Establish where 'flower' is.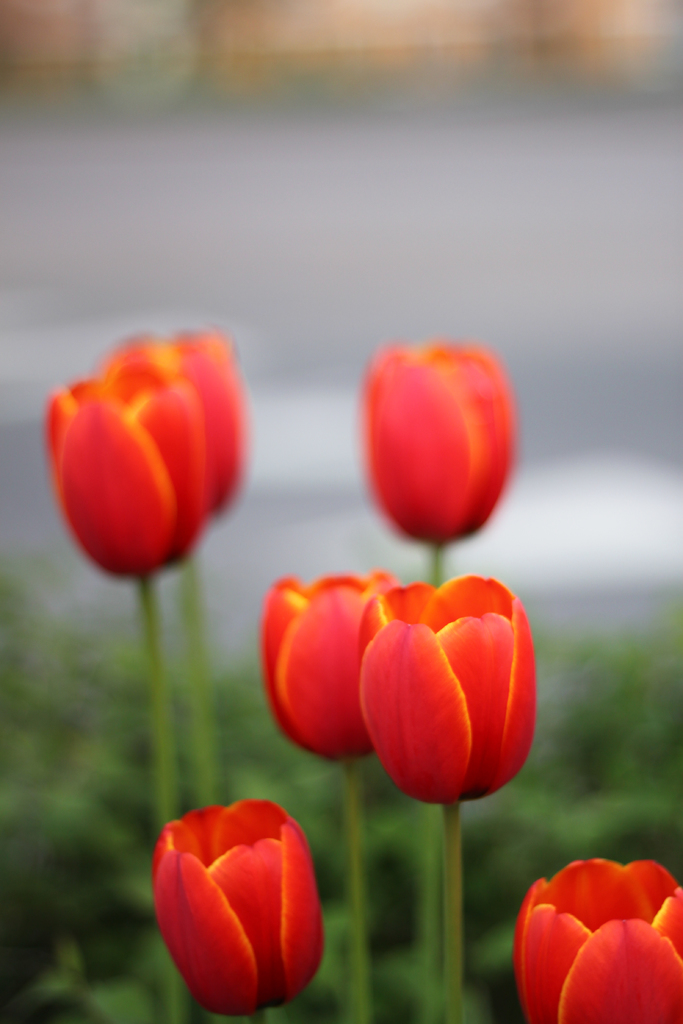
Established at {"left": 115, "top": 324, "right": 248, "bottom": 550}.
